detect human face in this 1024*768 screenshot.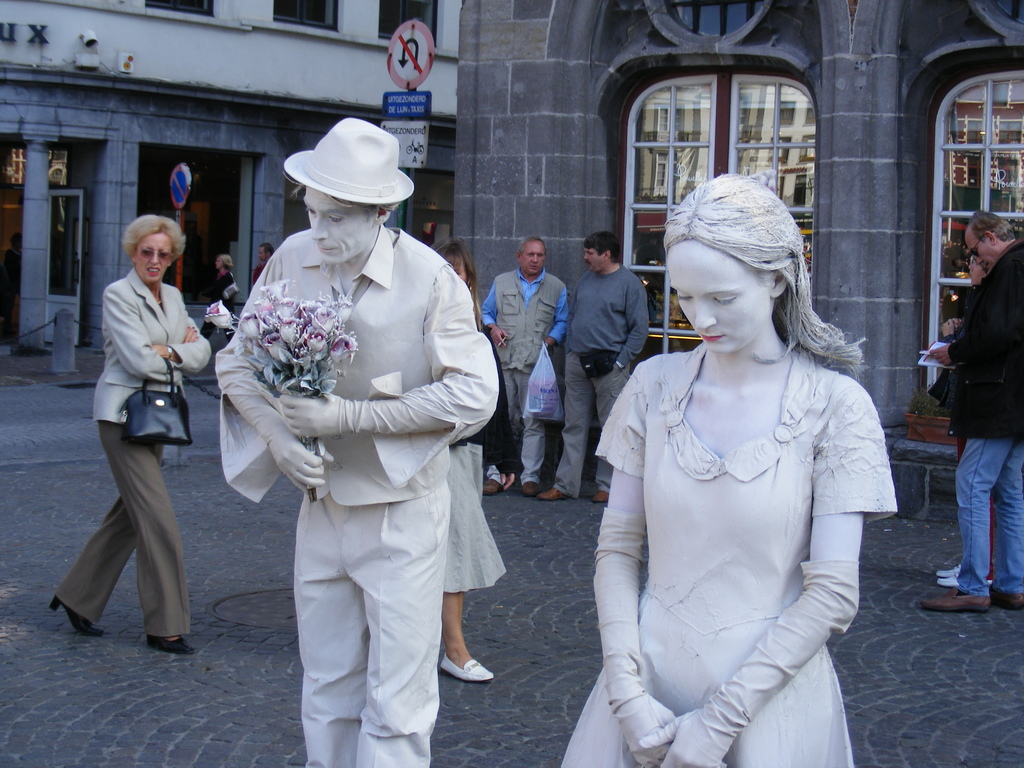
Detection: (304, 188, 376, 262).
